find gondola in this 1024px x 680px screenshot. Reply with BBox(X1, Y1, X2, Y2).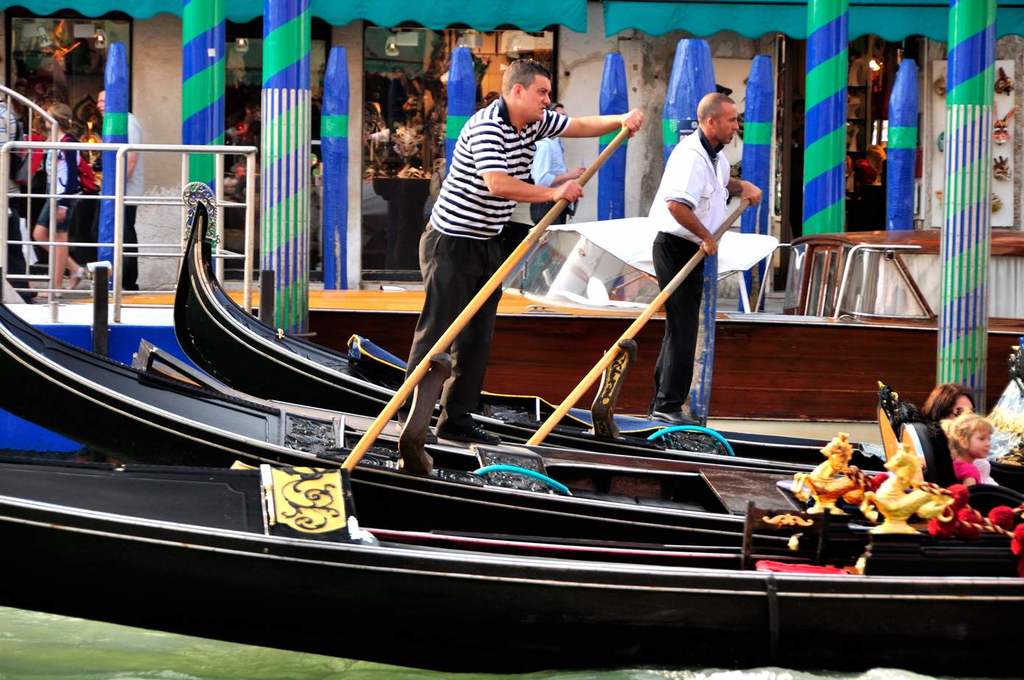
BBox(0, 263, 986, 539).
